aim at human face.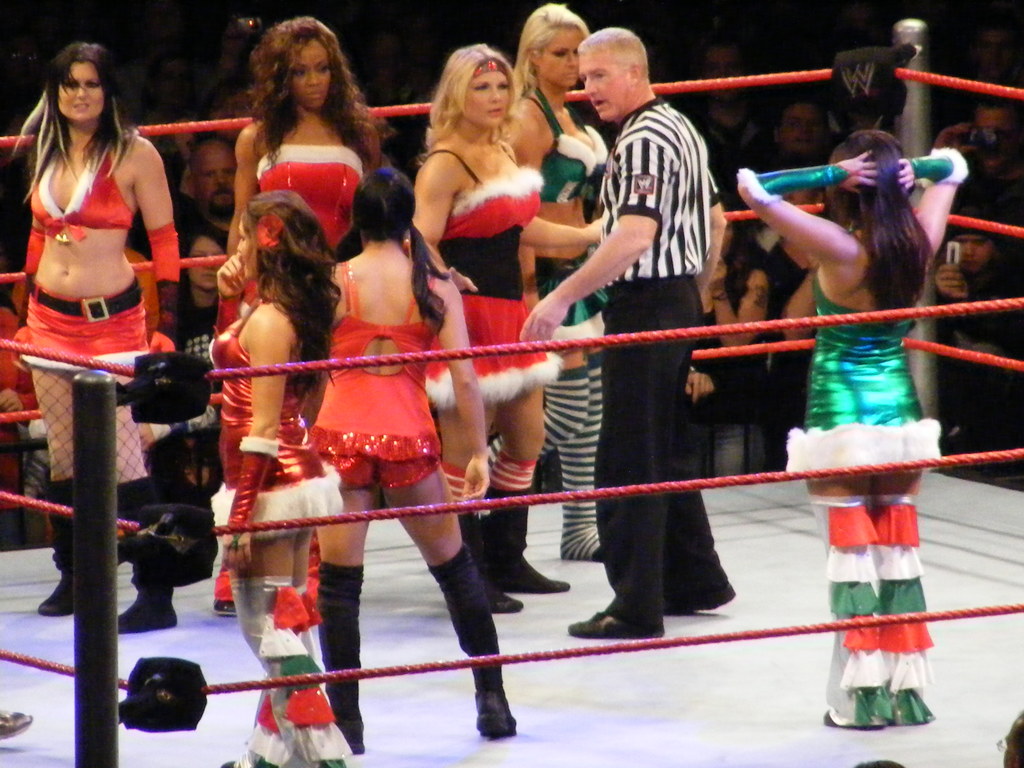
Aimed at [x1=234, y1=208, x2=262, y2=281].
